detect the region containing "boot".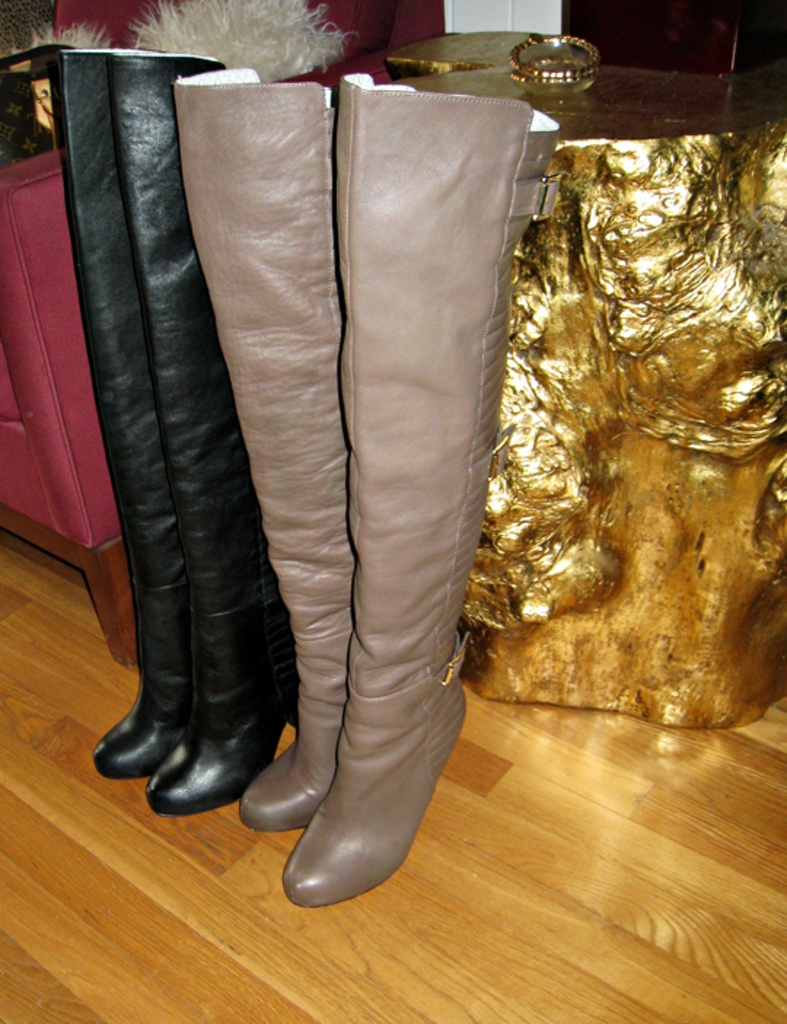
171:64:341:835.
